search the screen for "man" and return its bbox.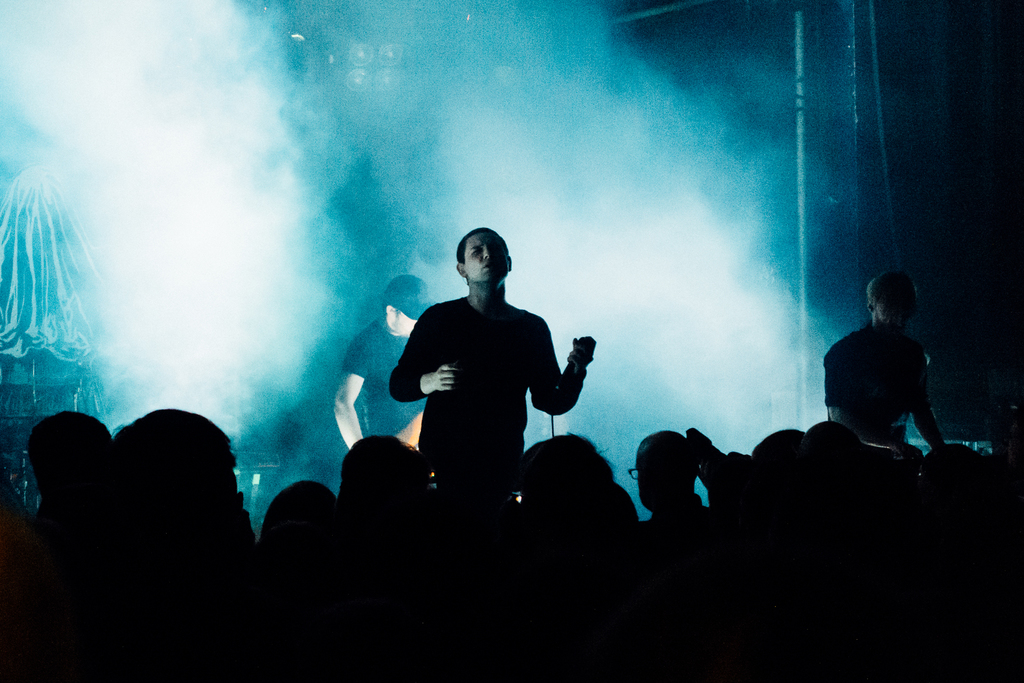
Found: {"x1": 333, "y1": 277, "x2": 431, "y2": 452}.
